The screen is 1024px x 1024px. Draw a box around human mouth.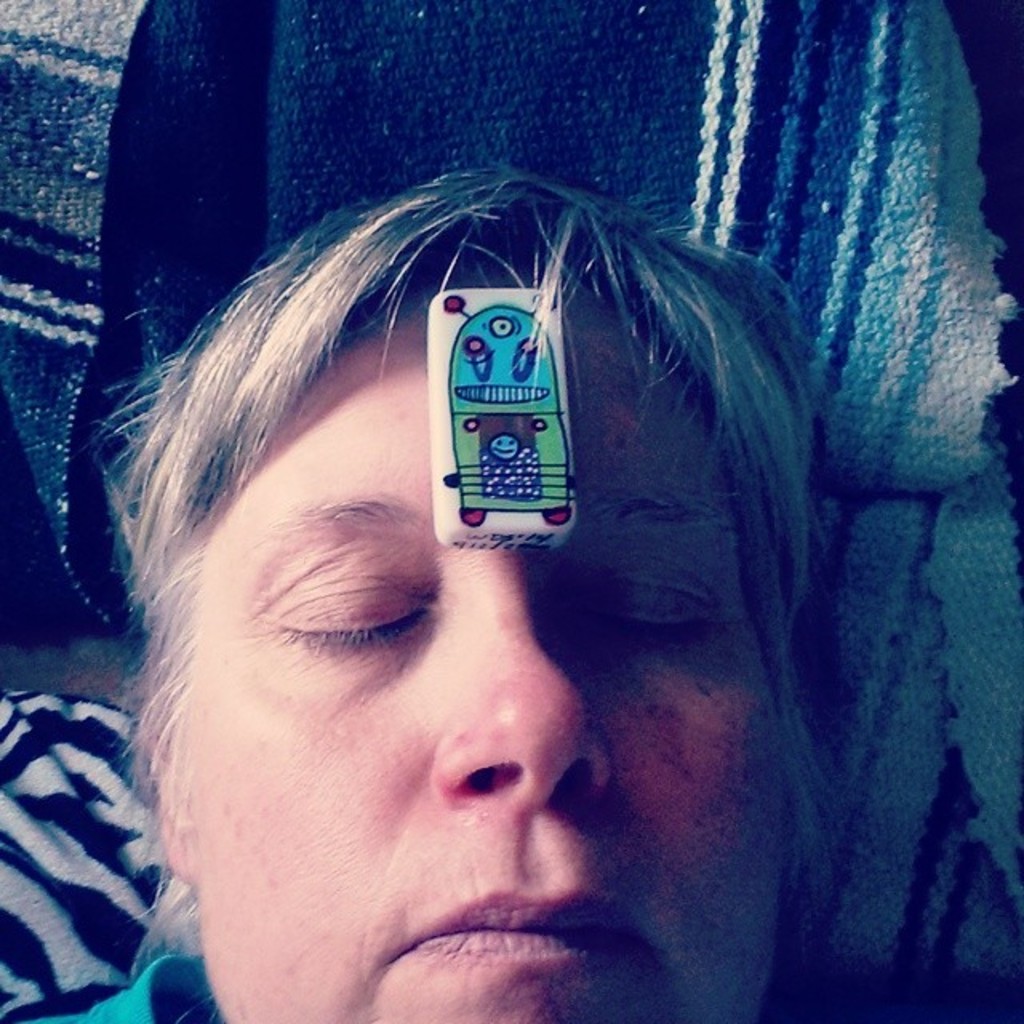
bbox(390, 886, 648, 963).
